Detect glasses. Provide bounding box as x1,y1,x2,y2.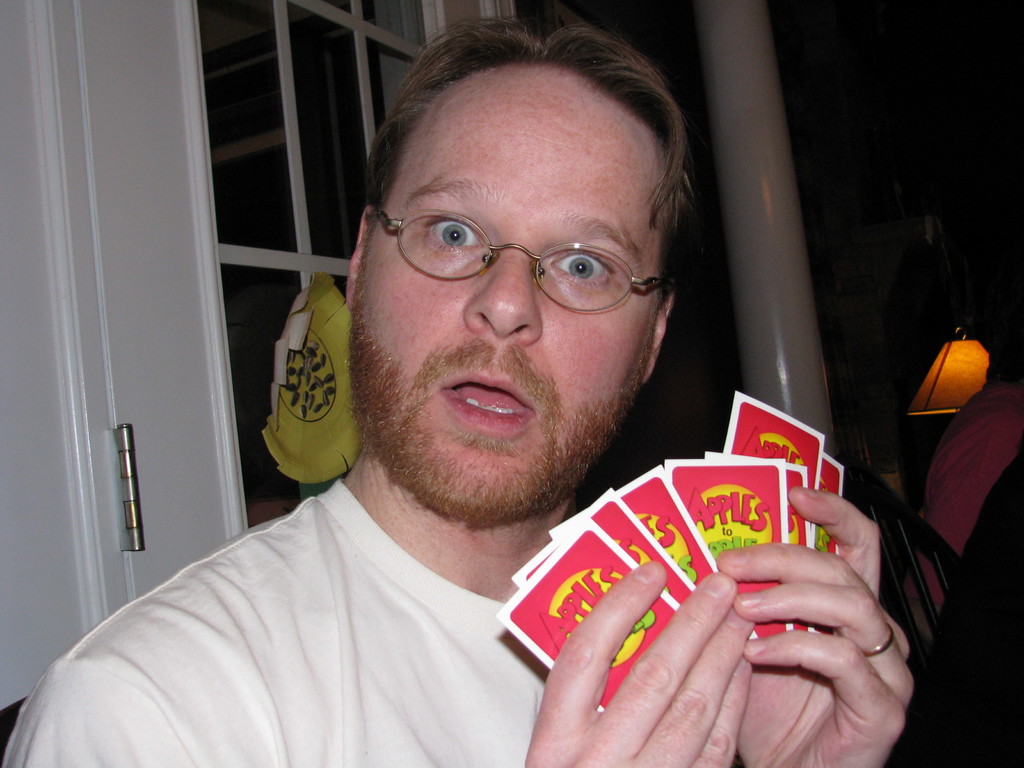
372,202,673,310.
